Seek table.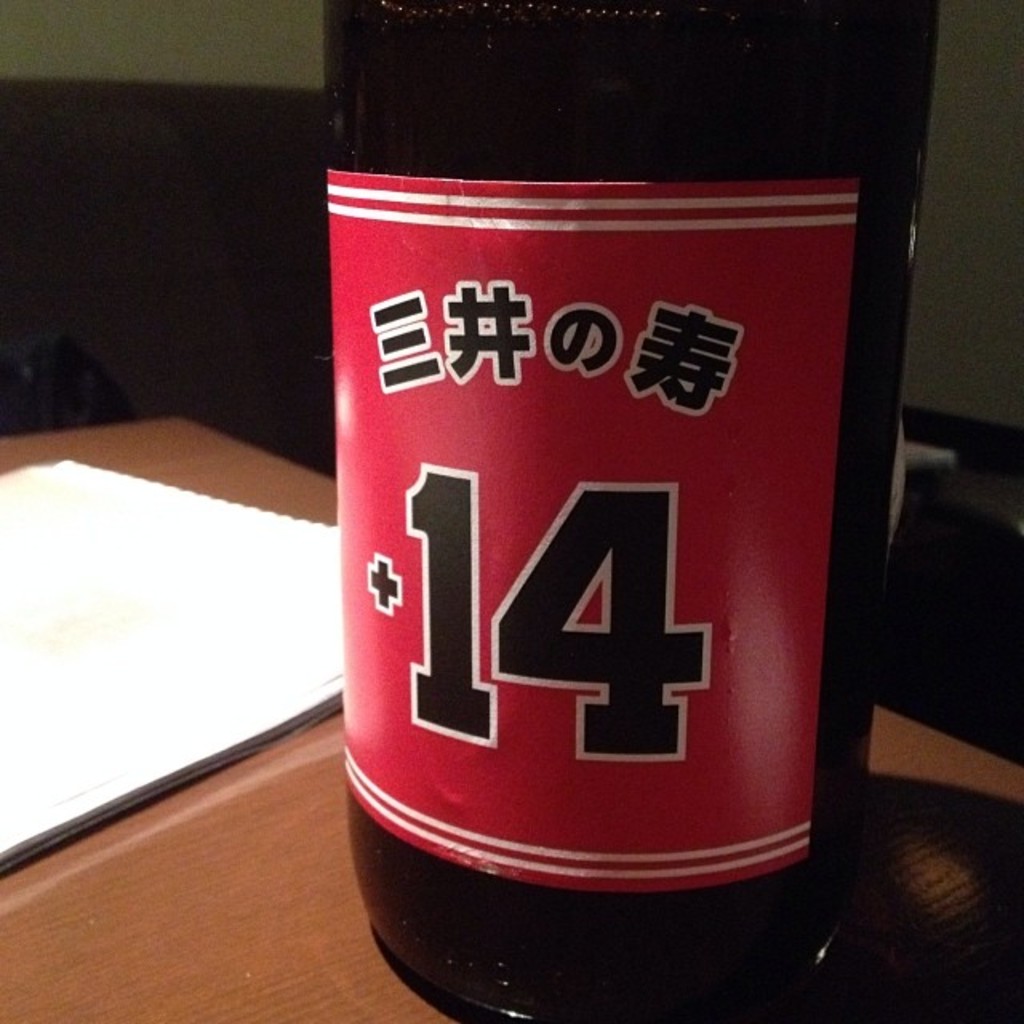
detection(0, 418, 1022, 1022).
